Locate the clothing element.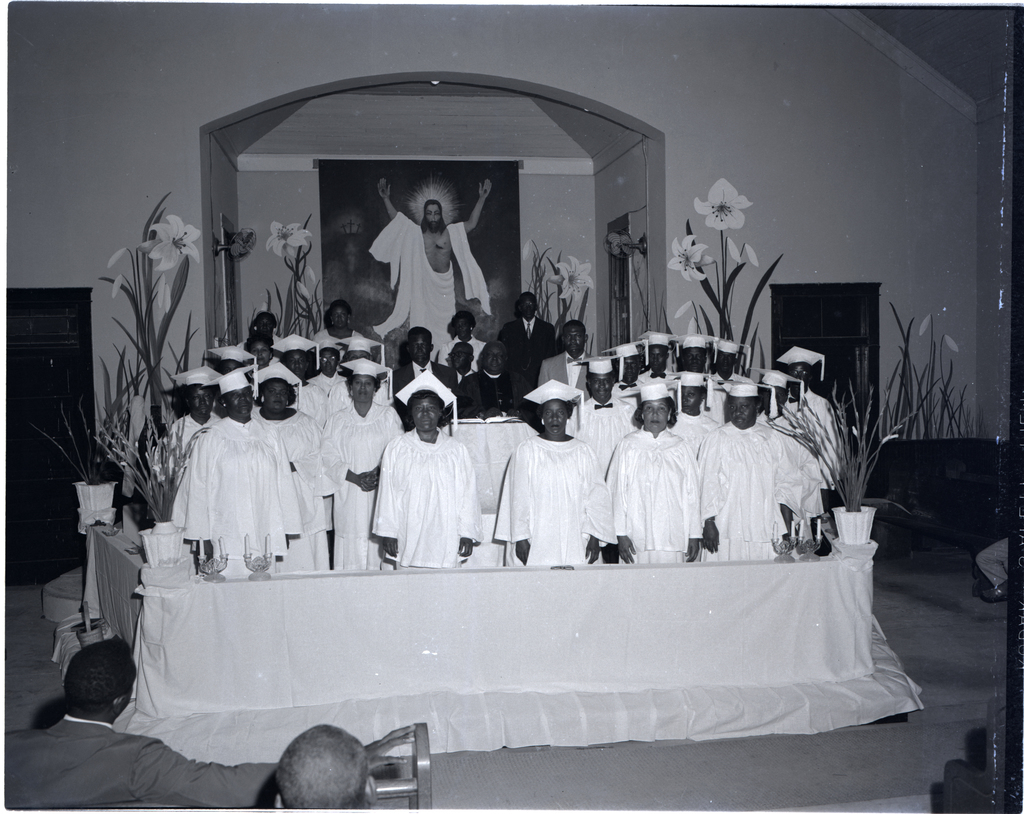
Element bbox: <bbox>480, 434, 616, 575</bbox>.
